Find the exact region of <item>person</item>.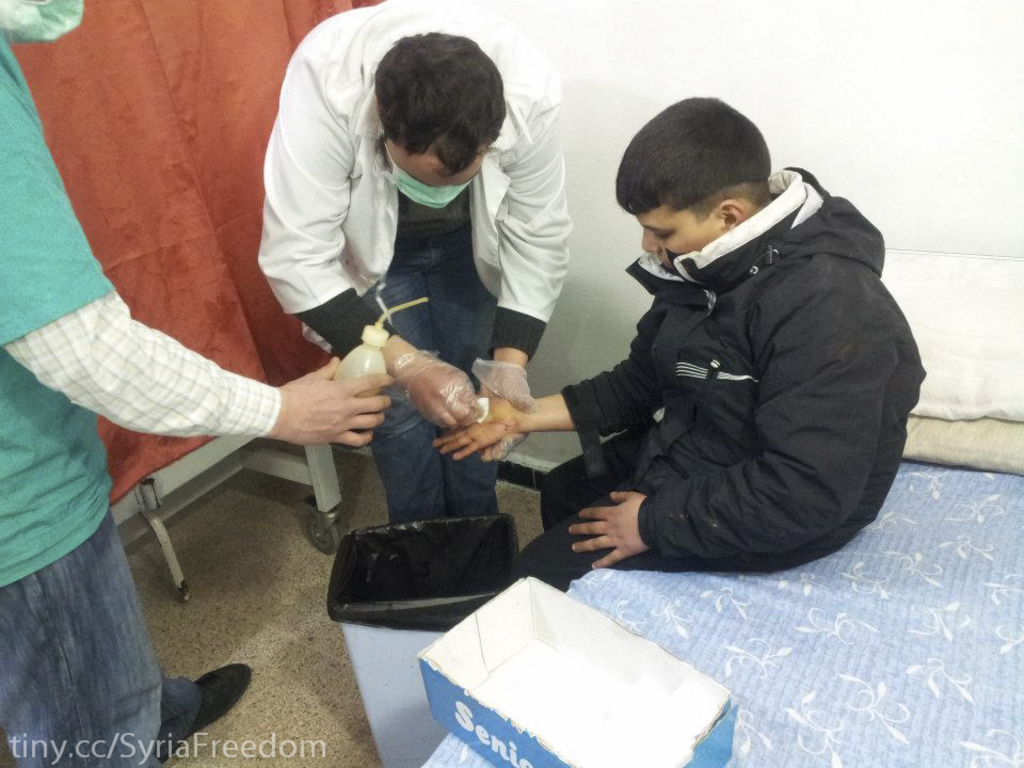
Exact region: region(437, 97, 935, 592).
